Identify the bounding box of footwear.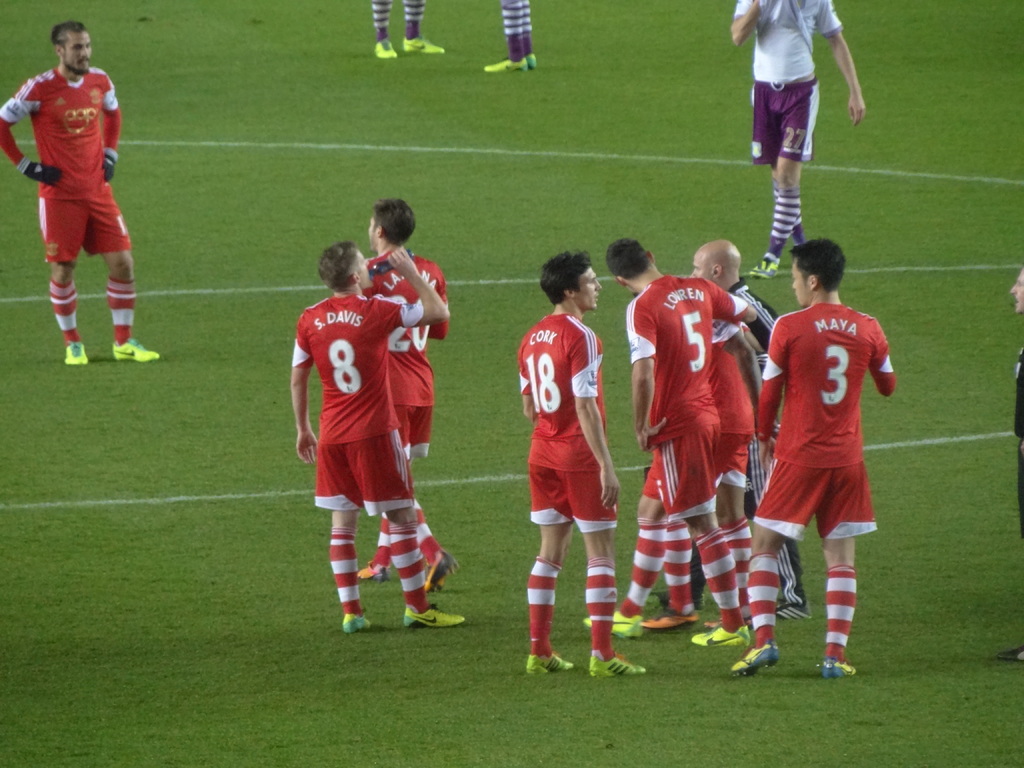
box(748, 253, 778, 276).
